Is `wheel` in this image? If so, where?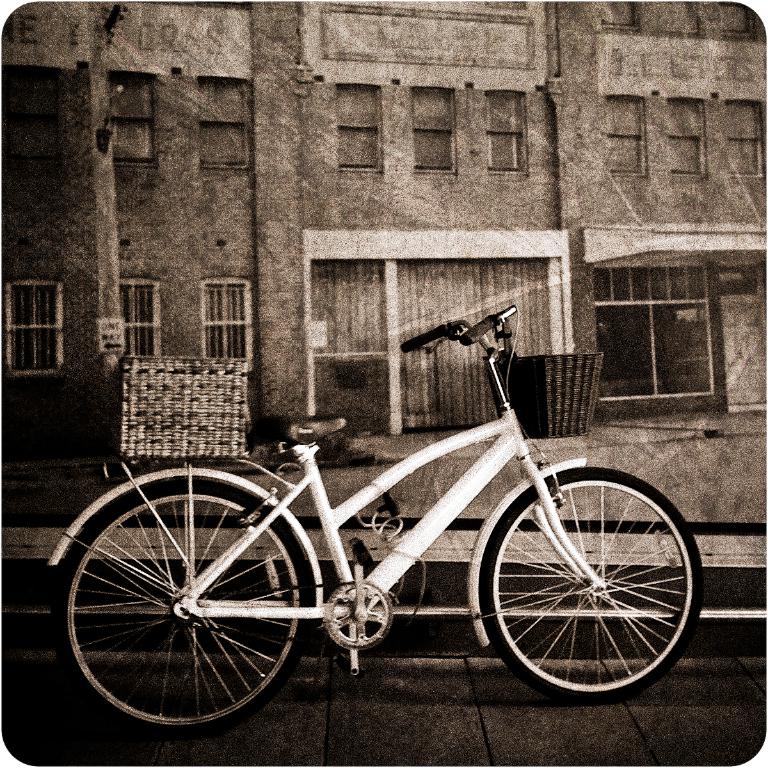
Yes, at <region>481, 467, 700, 707</region>.
